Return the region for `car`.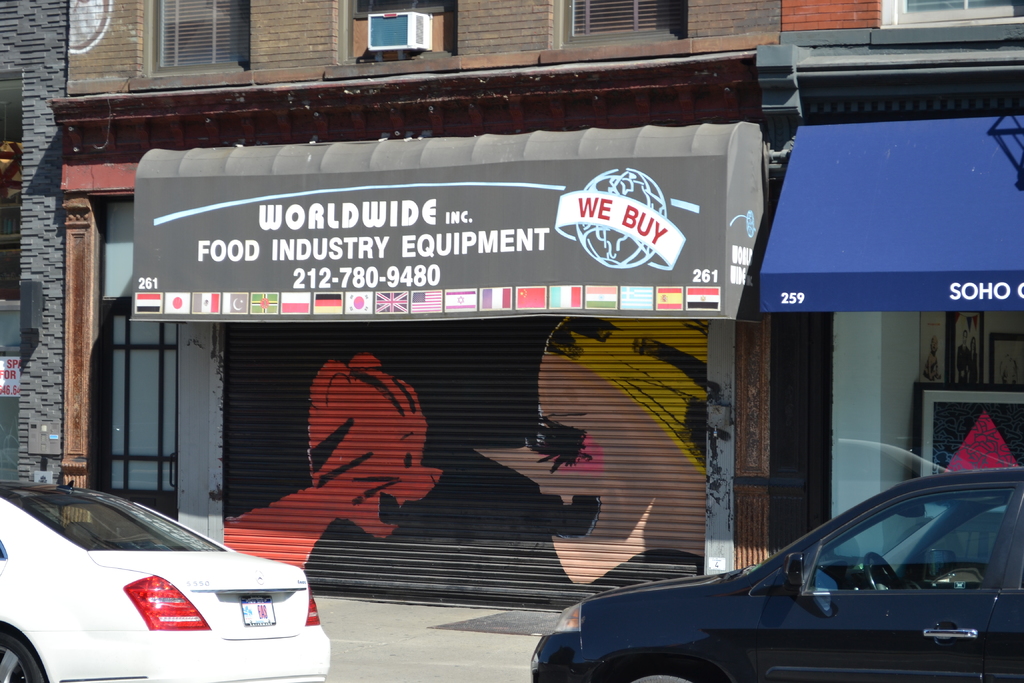
x1=531 y1=469 x2=1023 y2=682.
